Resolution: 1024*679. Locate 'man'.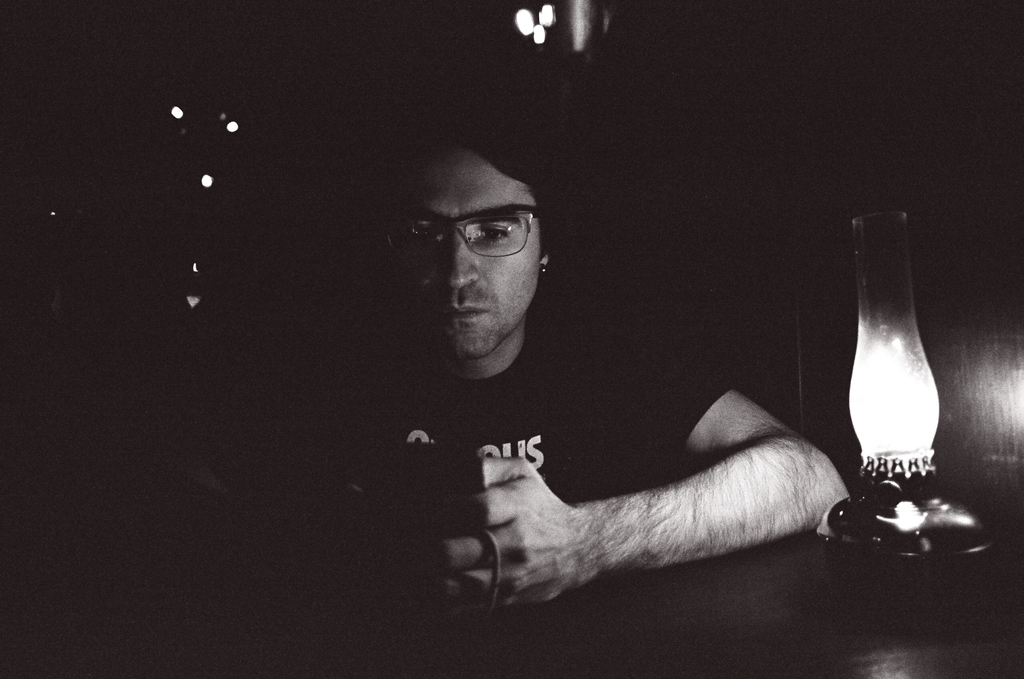
detection(245, 140, 897, 628).
